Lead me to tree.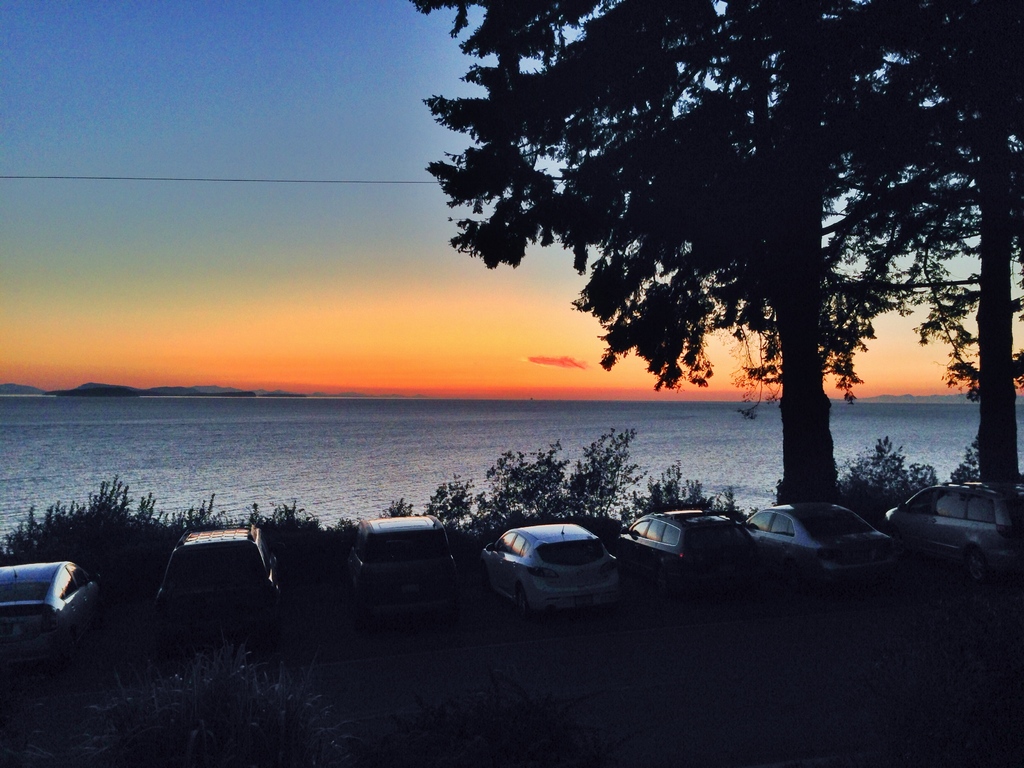
Lead to l=863, t=0, r=1023, b=492.
